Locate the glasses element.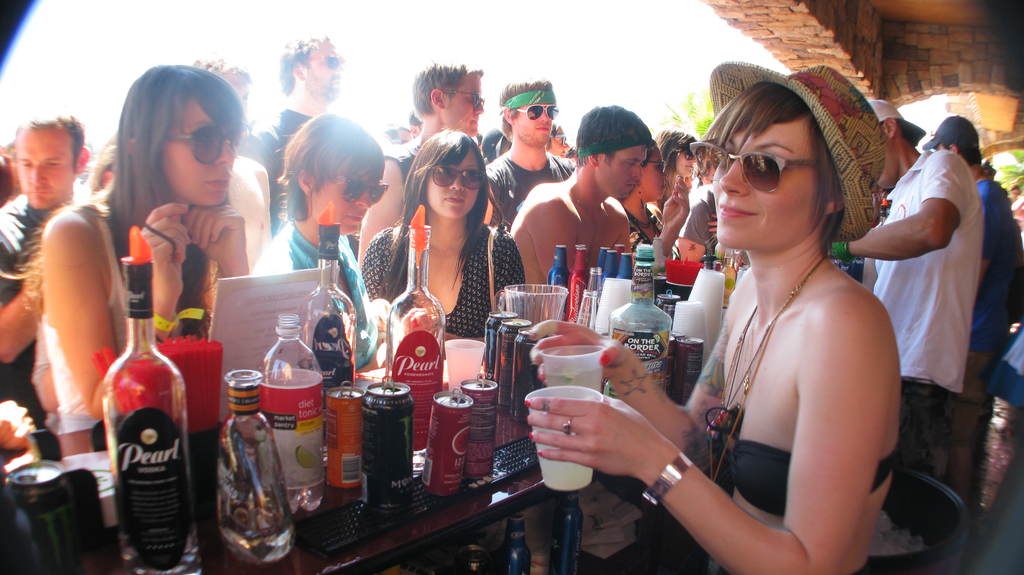
Element bbox: [left=687, top=132, right=829, bottom=200].
